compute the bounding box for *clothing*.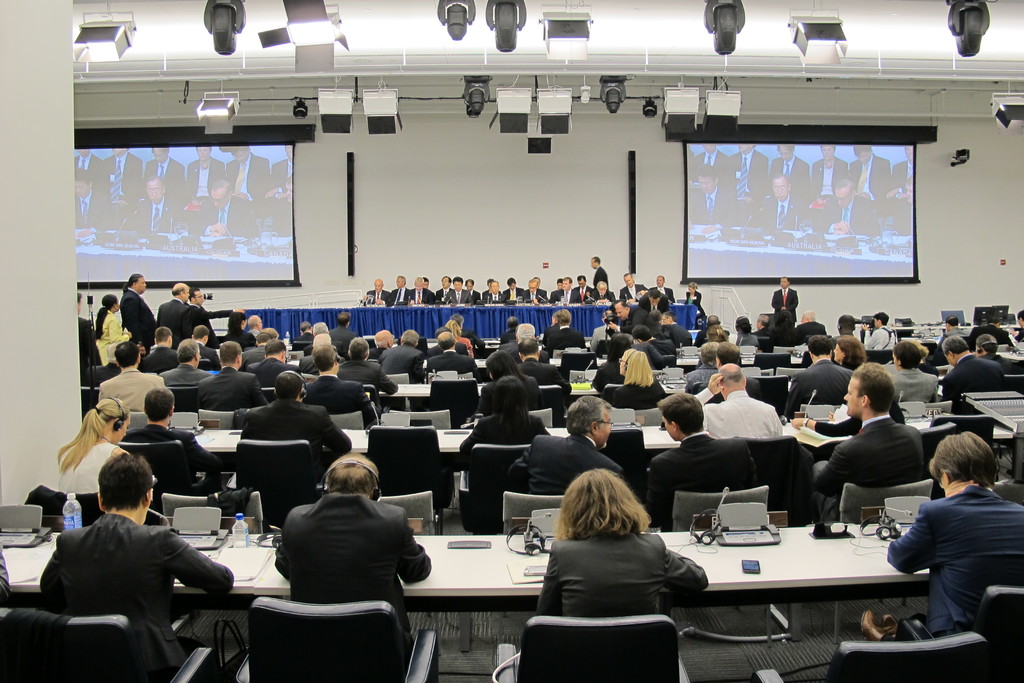
left=497, top=432, right=634, bottom=499.
